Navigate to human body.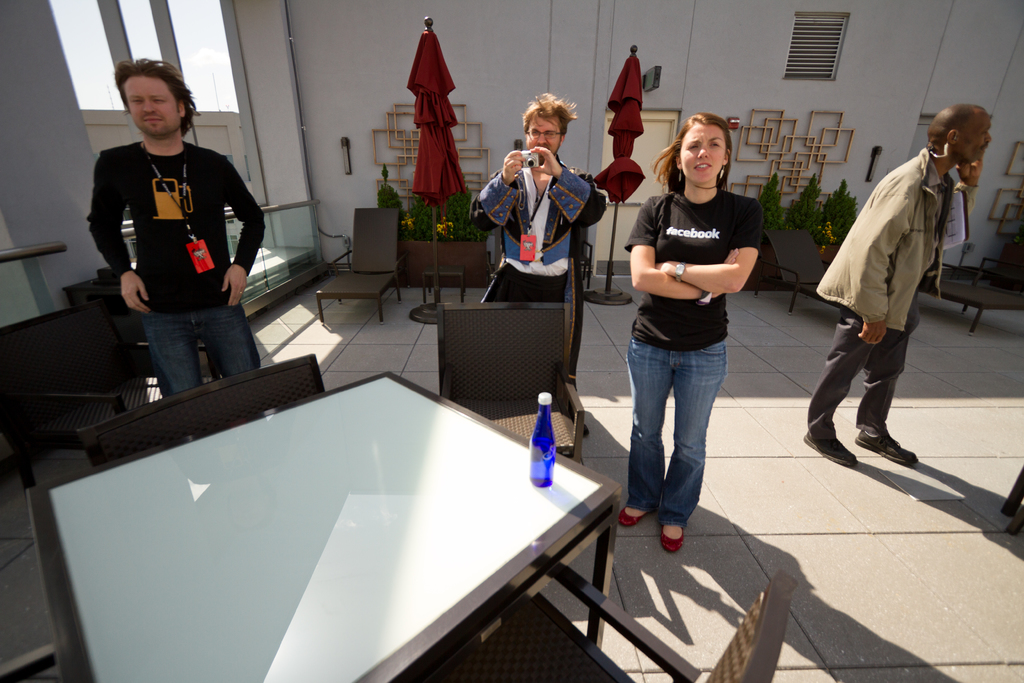
Navigation target: Rect(87, 60, 260, 373).
